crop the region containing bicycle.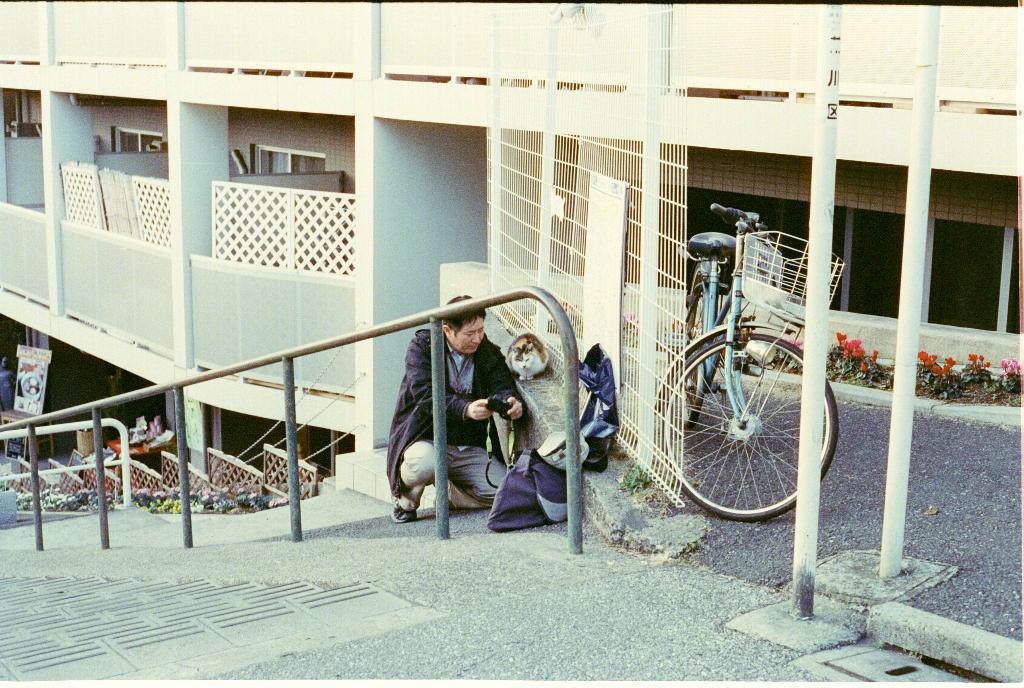
Crop region: rect(661, 153, 821, 532).
